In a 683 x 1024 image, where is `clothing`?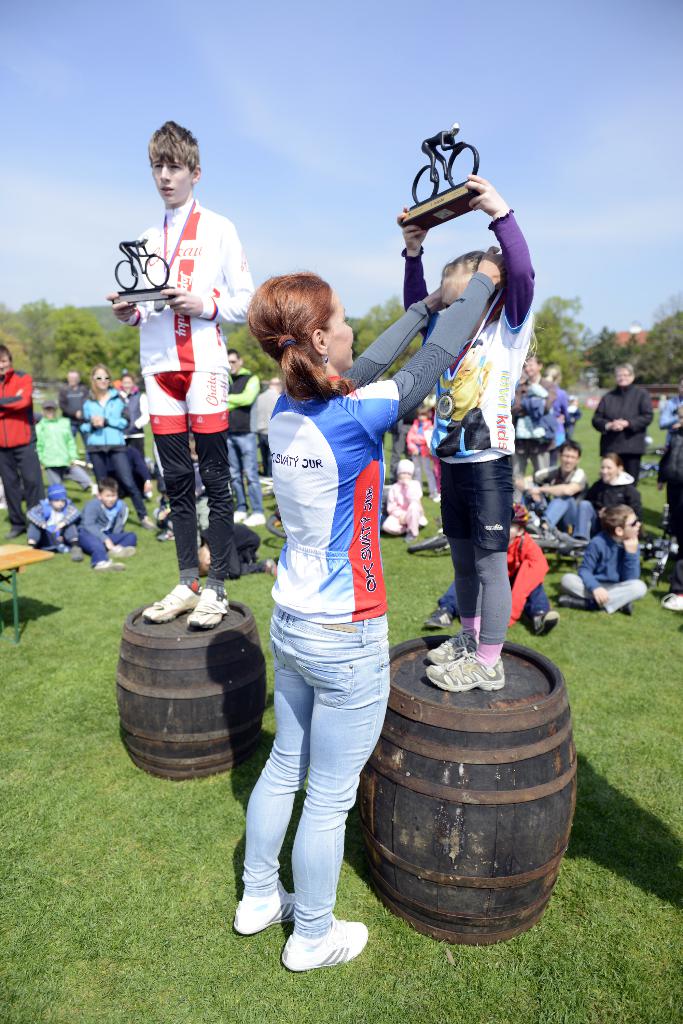
region(593, 380, 651, 476).
